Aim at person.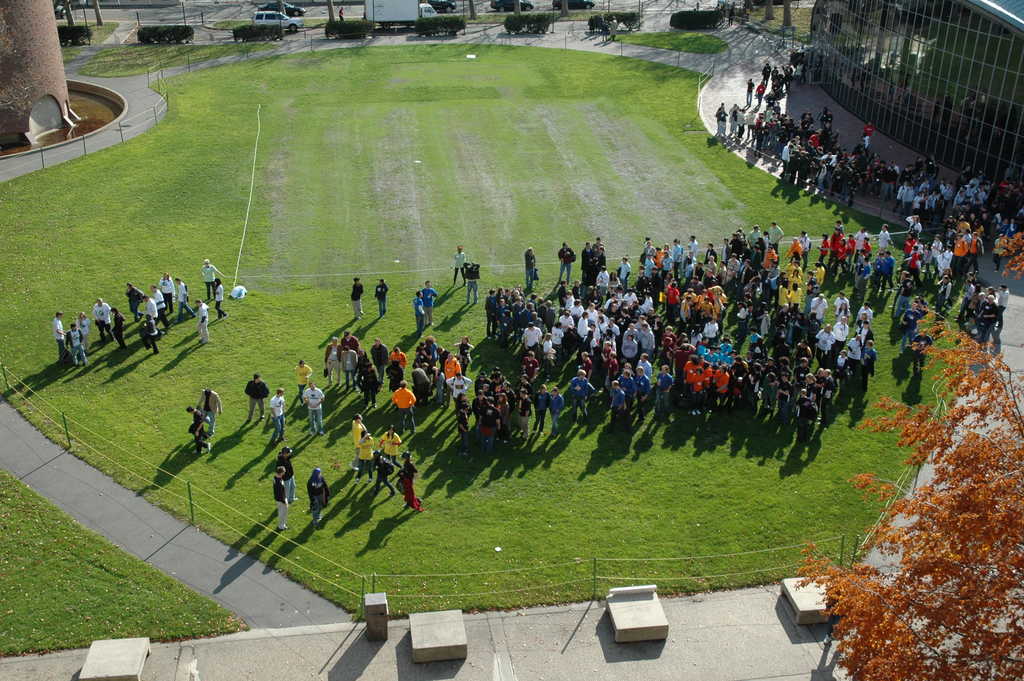
Aimed at [x1=273, y1=461, x2=289, y2=533].
